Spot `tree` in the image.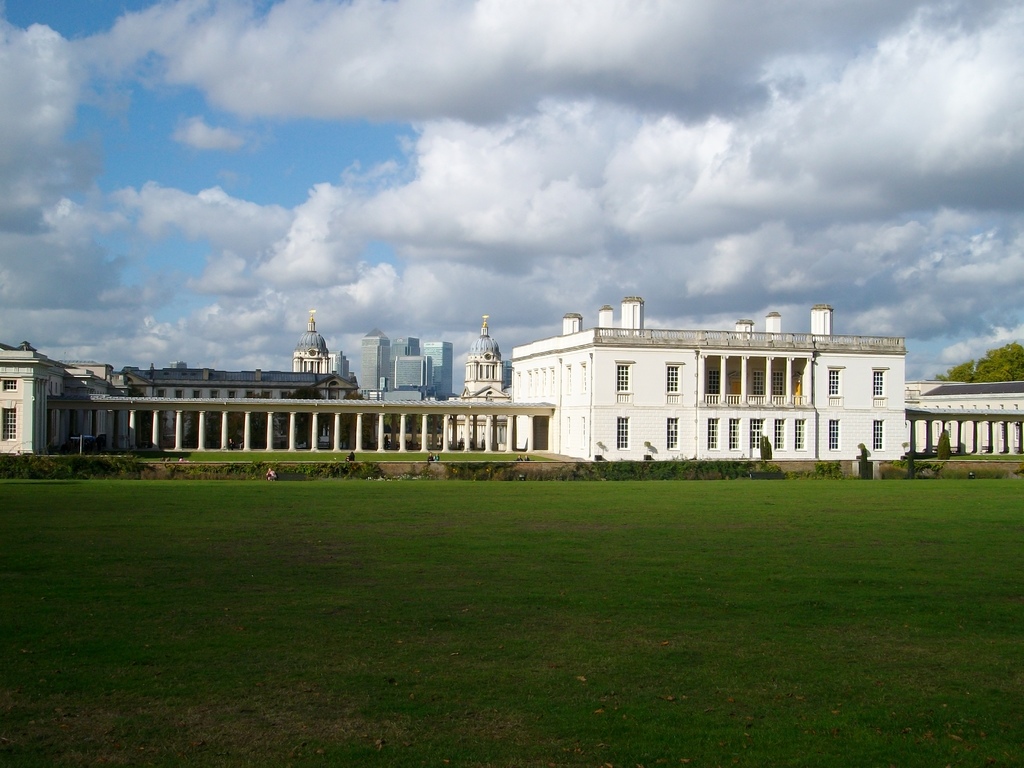
`tree` found at {"left": 760, "top": 436, "right": 772, "bottom": 460}.
